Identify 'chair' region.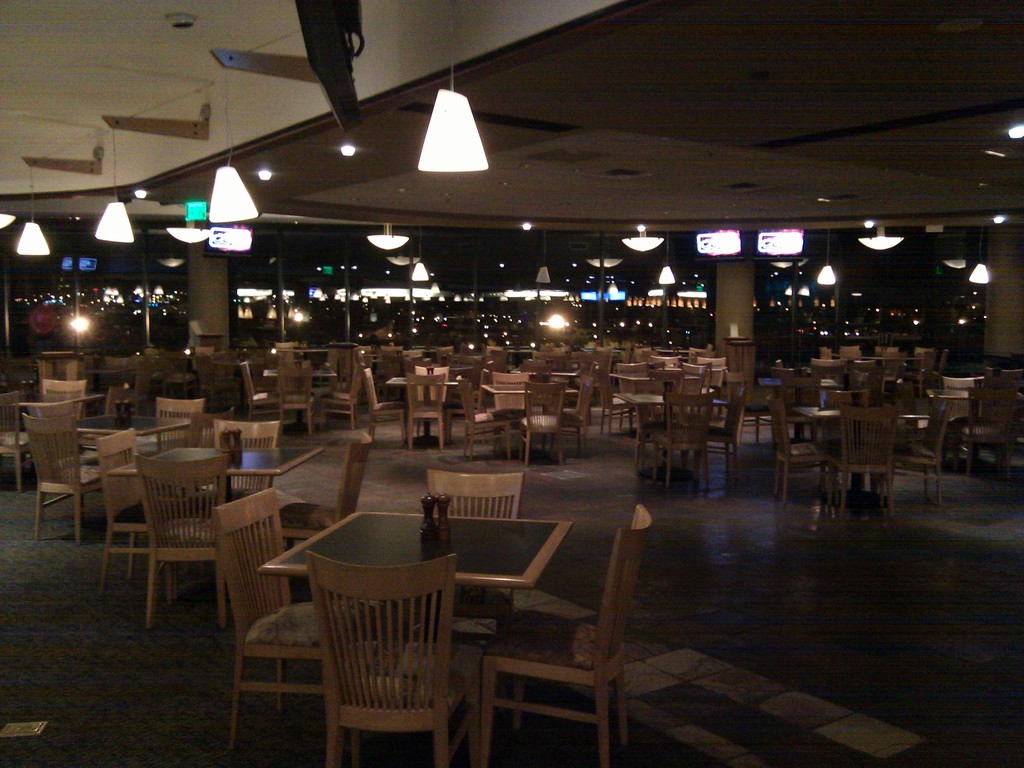
Region: select_region(156, 400, 209, 488).
